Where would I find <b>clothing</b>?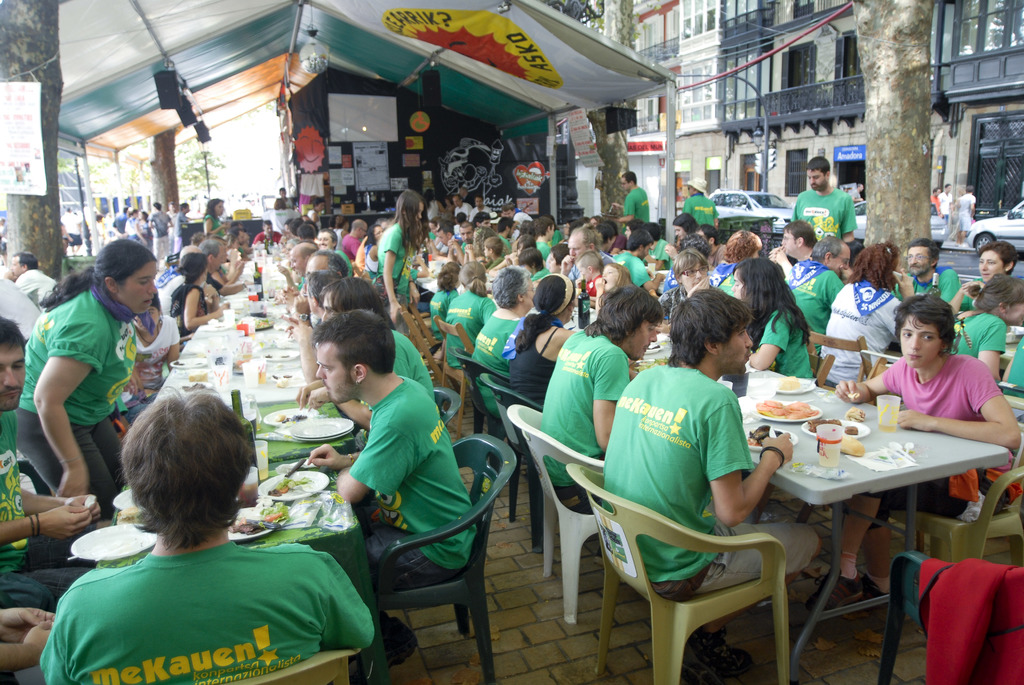
At <bbox>575, 251, 612, 288</bbox>.
